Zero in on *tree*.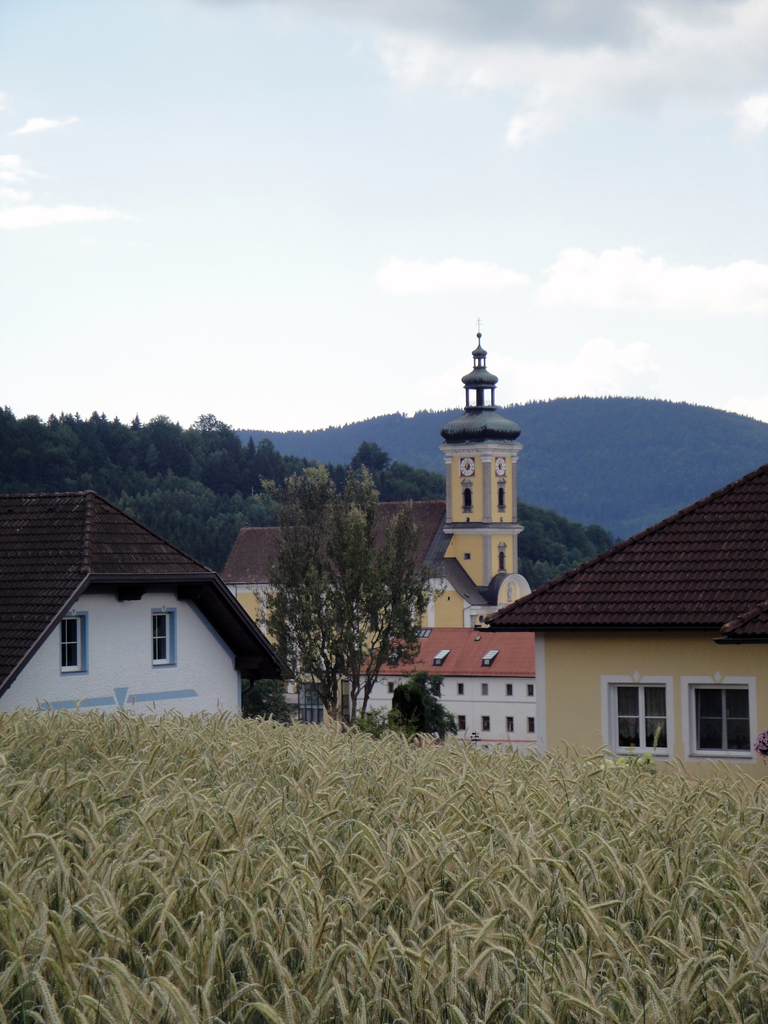
Zeroed in: <region>259, 454, 429, 704</region>.
